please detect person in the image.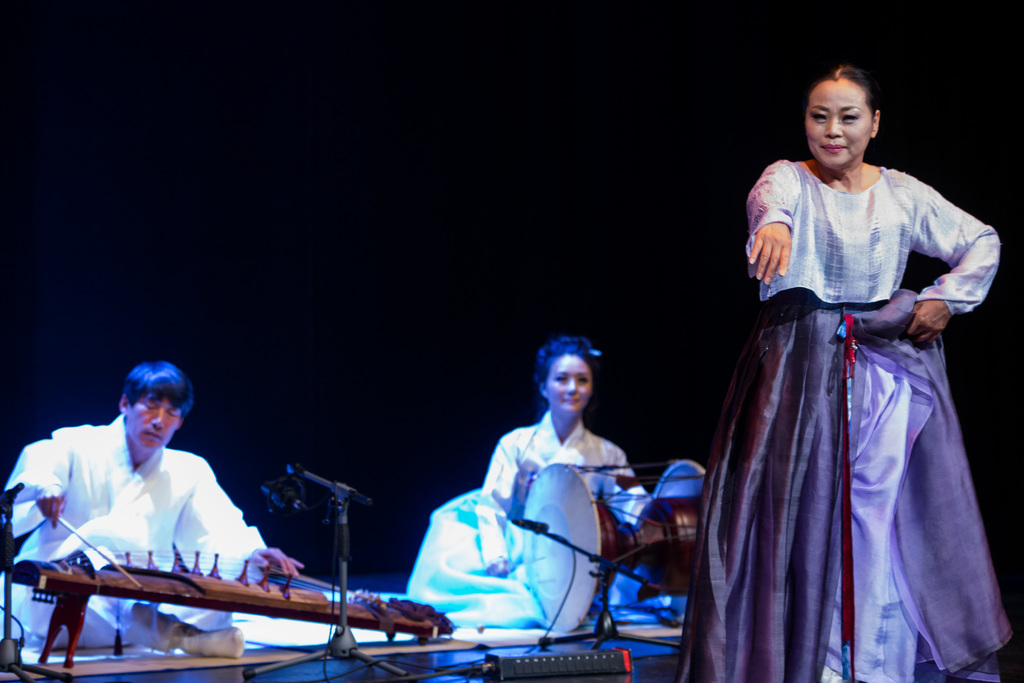
471:332:676:614.
